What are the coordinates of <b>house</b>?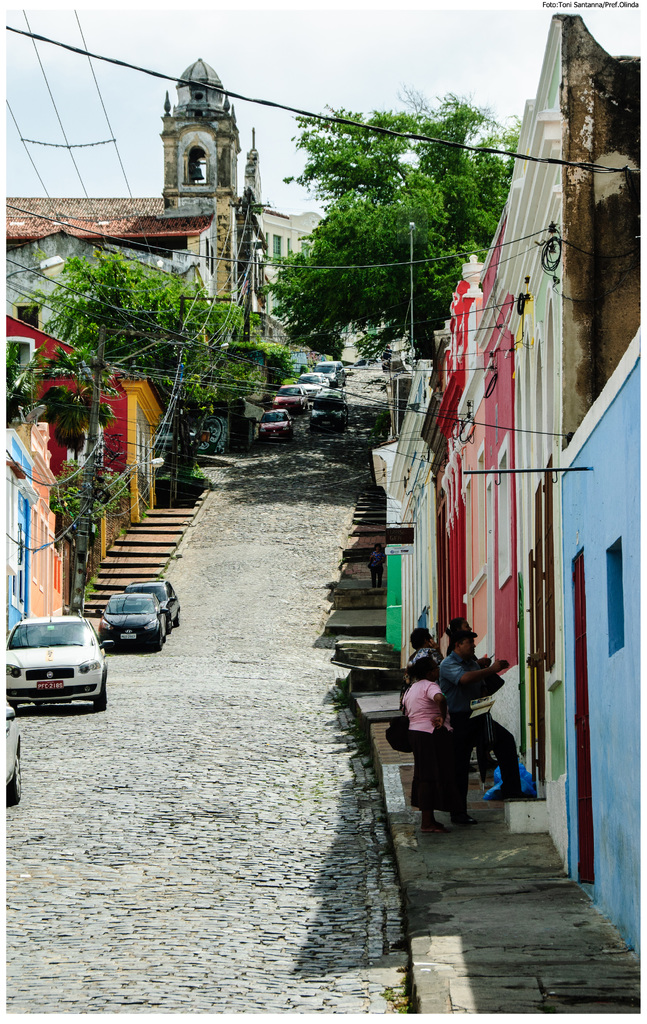
l=363, t=1, r=646, b=958.
